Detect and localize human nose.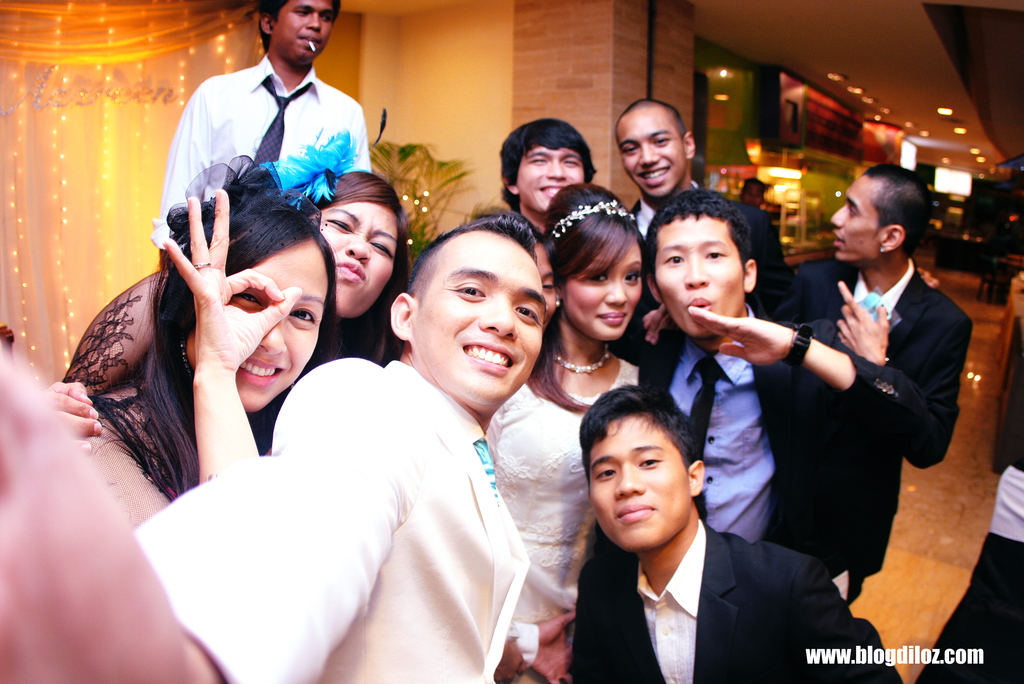
Localized at (x1=545, y1=159, x2=565, y2=180).
